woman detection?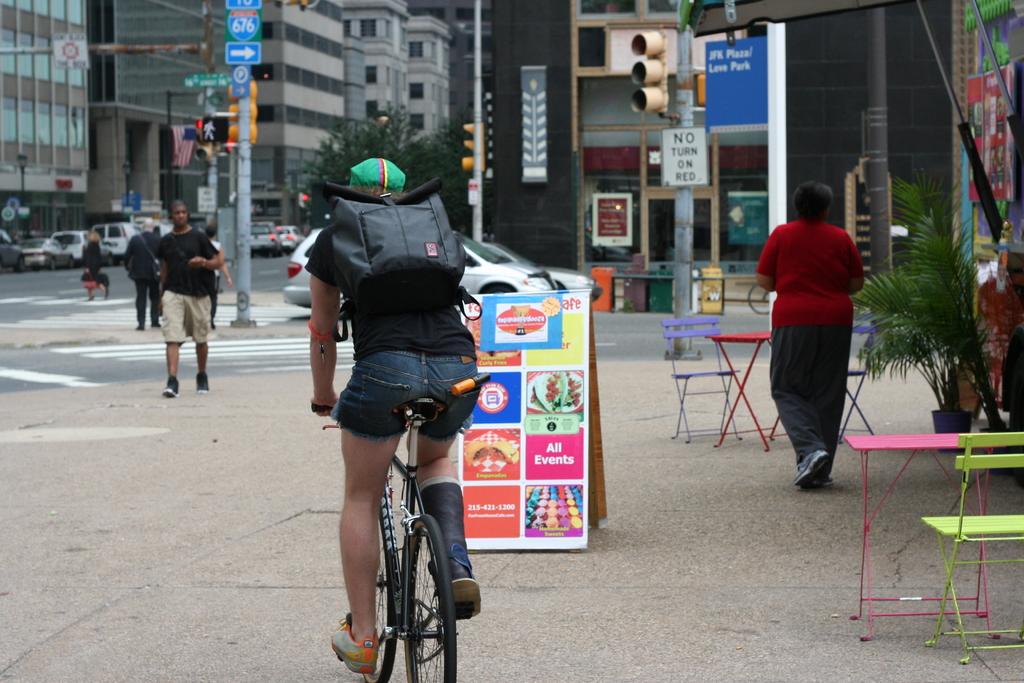
[x1=81, y1=229, x2=110, y2=300]
